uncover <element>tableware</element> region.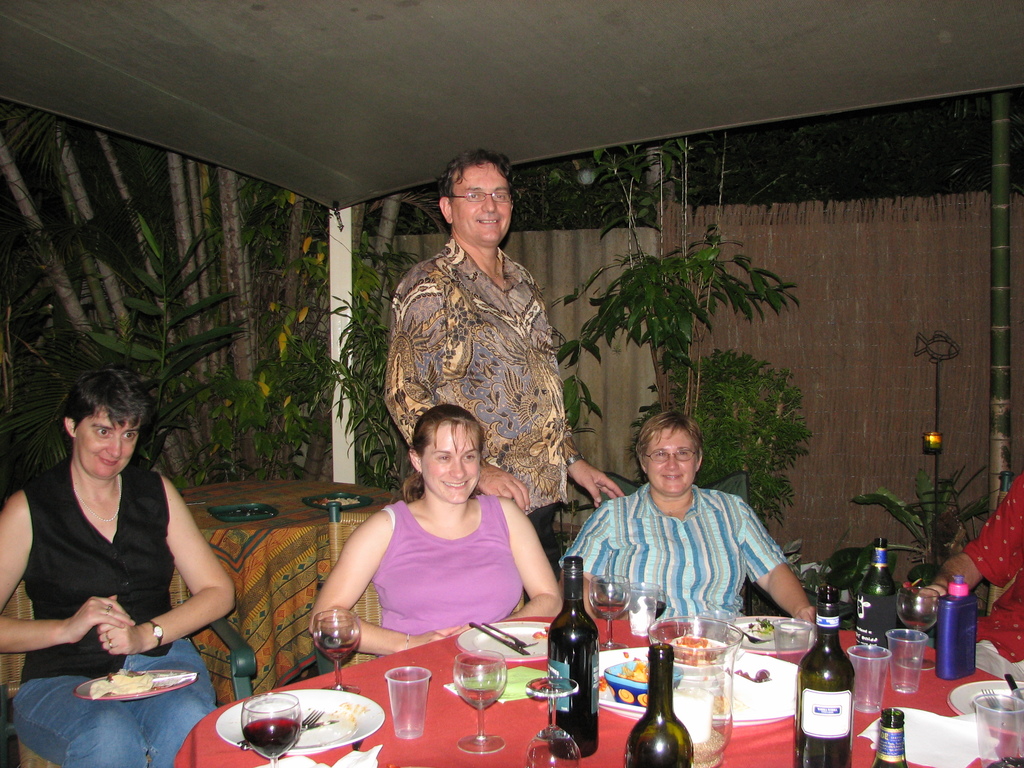
Uncovered: [773,621,803,658].
